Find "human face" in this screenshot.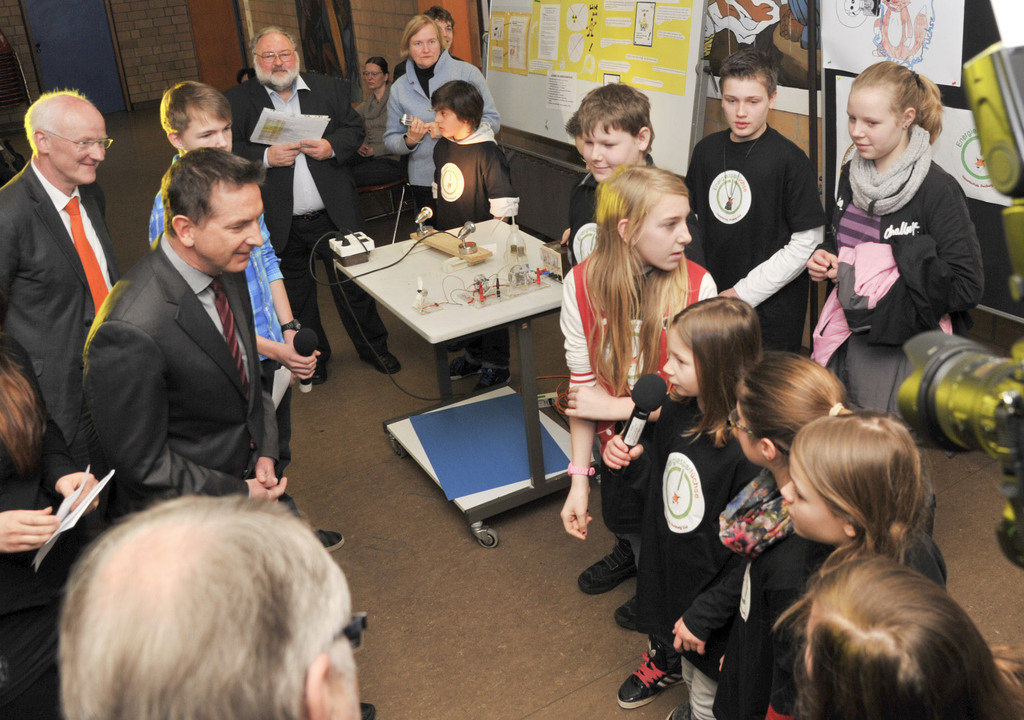
The bounding box for "human face" is [x1=180, y1=106, x2=232, y2=152].
